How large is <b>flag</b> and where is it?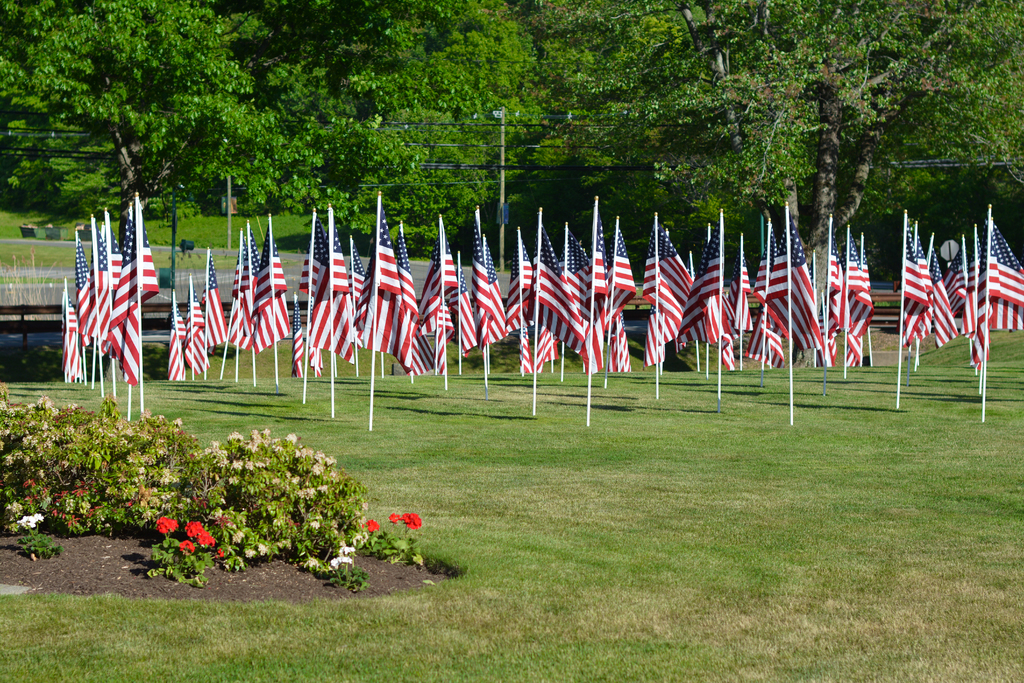
Bounding box: 733 236 749 294.
